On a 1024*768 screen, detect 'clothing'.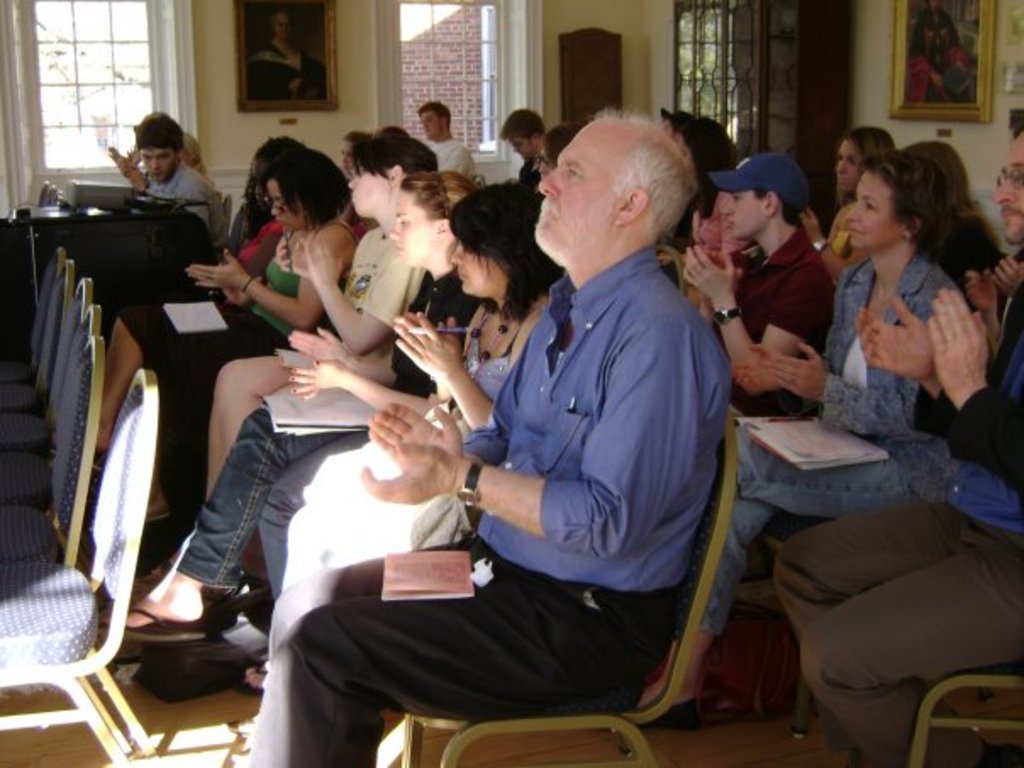
(left=719, top=232, right=834, bottom=409).
